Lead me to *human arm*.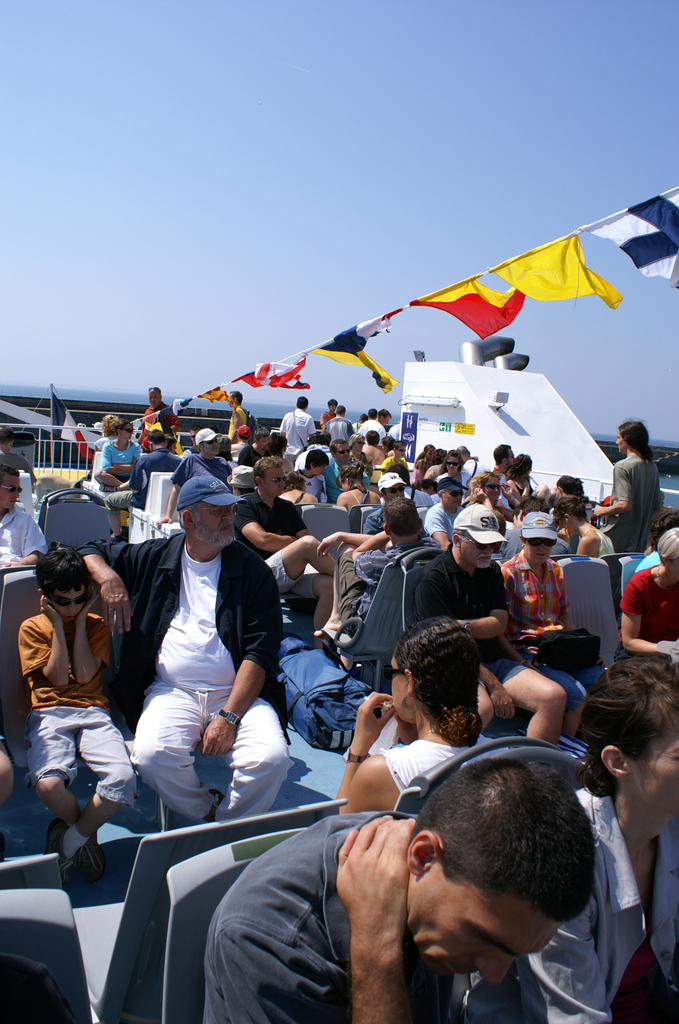
Lead to (left=67, top=588, right=111, bottom=690).
